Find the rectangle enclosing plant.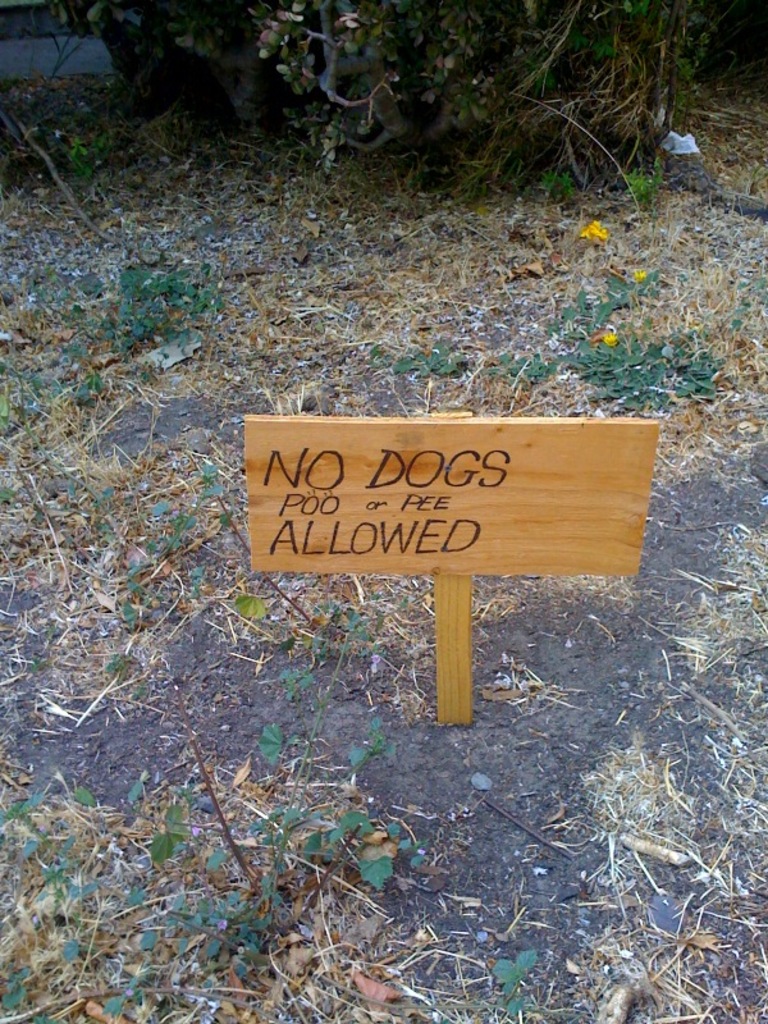
<bbox>27, 122, 113, 175</bbox>.
